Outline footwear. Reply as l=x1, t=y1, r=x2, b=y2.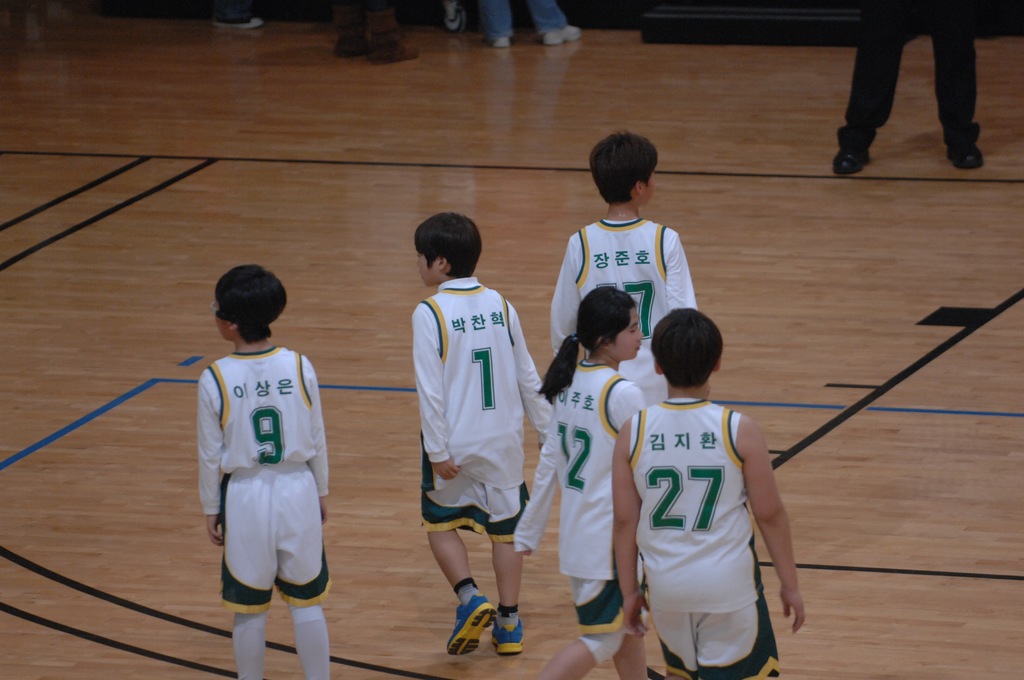
l=491, t=36, r=512, b=47.
